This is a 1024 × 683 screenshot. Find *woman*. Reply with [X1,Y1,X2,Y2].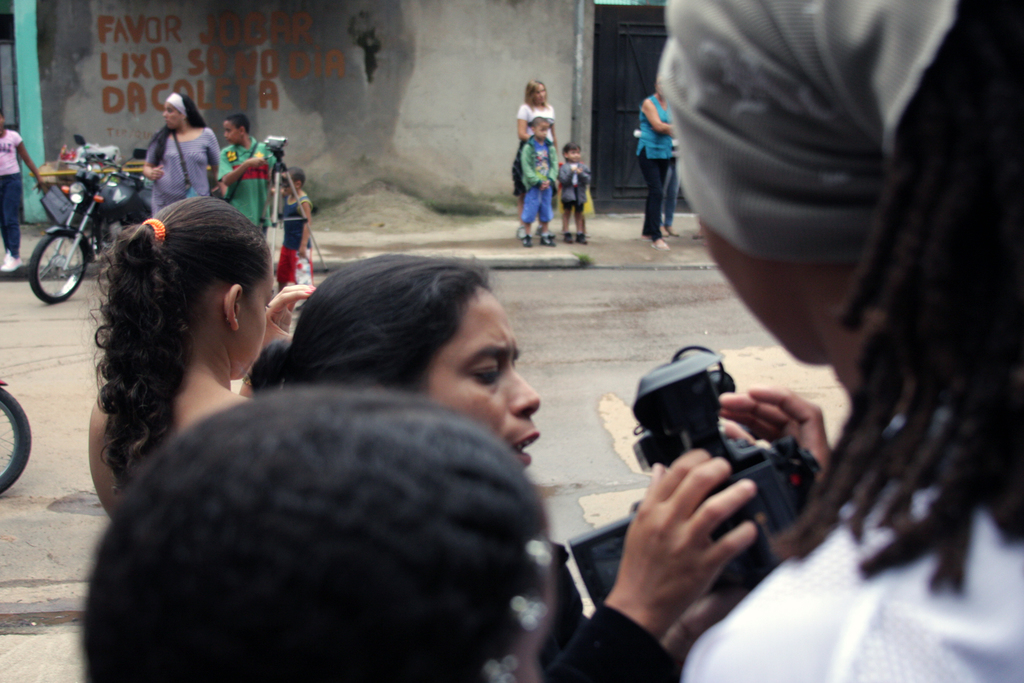
[241,251,755,682].
